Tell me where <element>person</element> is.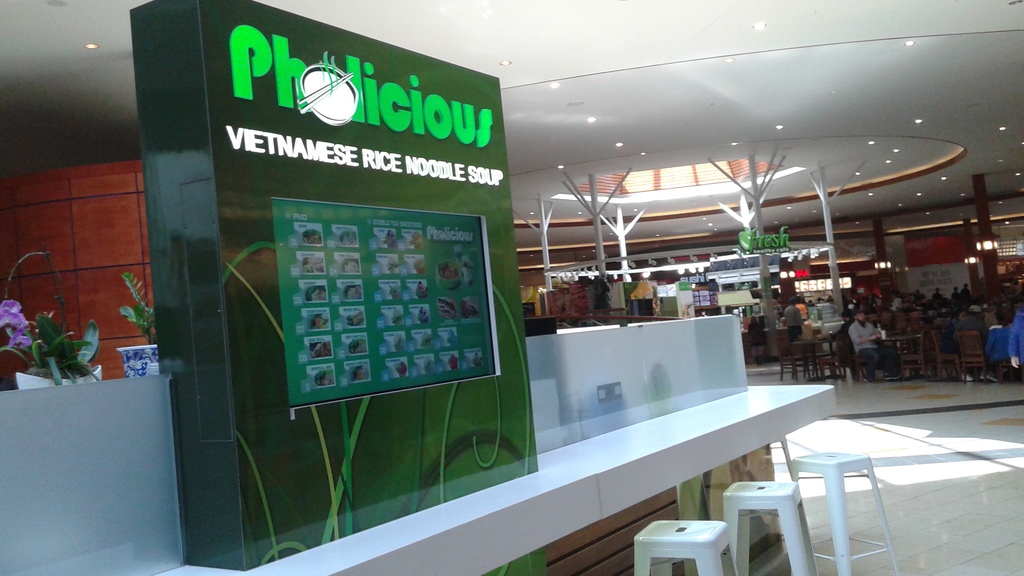
<element>person</element> is at left=796, top=294, right=808, bottom=321.
